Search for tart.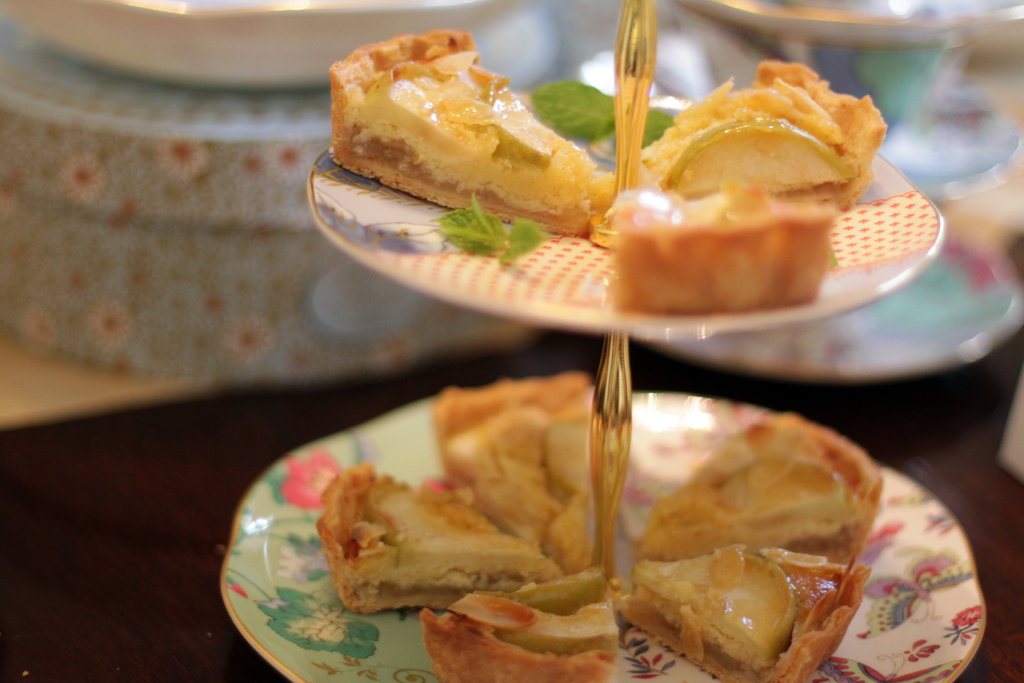
Found at [x1=616, y1=184, x2=844, y2=315].
